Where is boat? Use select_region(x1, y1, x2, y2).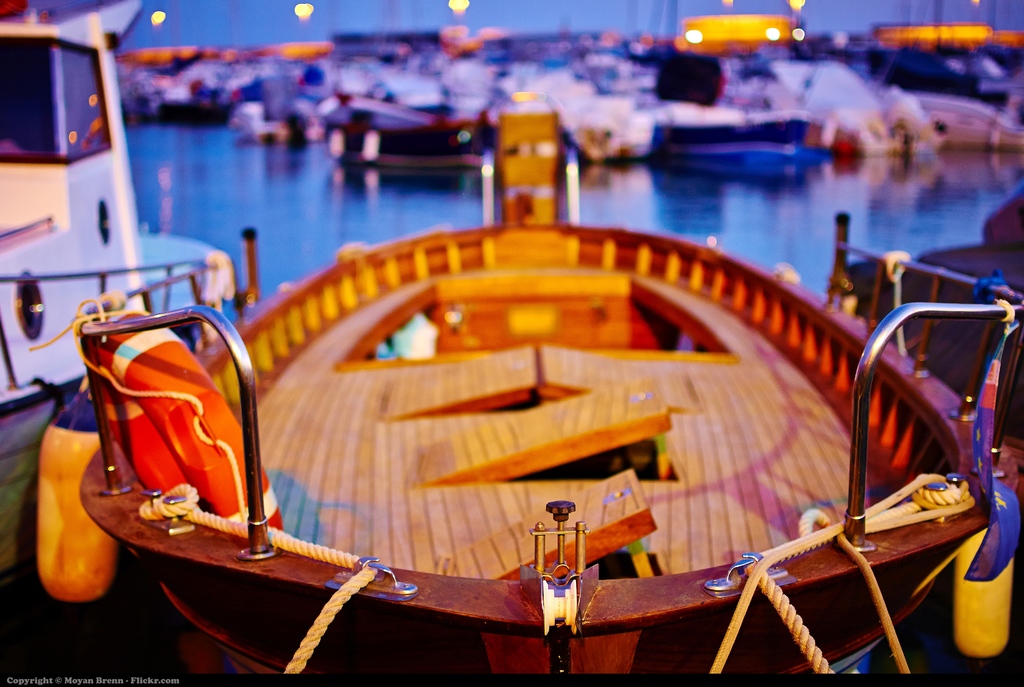
select_region(35, 89, 1023, 686).
